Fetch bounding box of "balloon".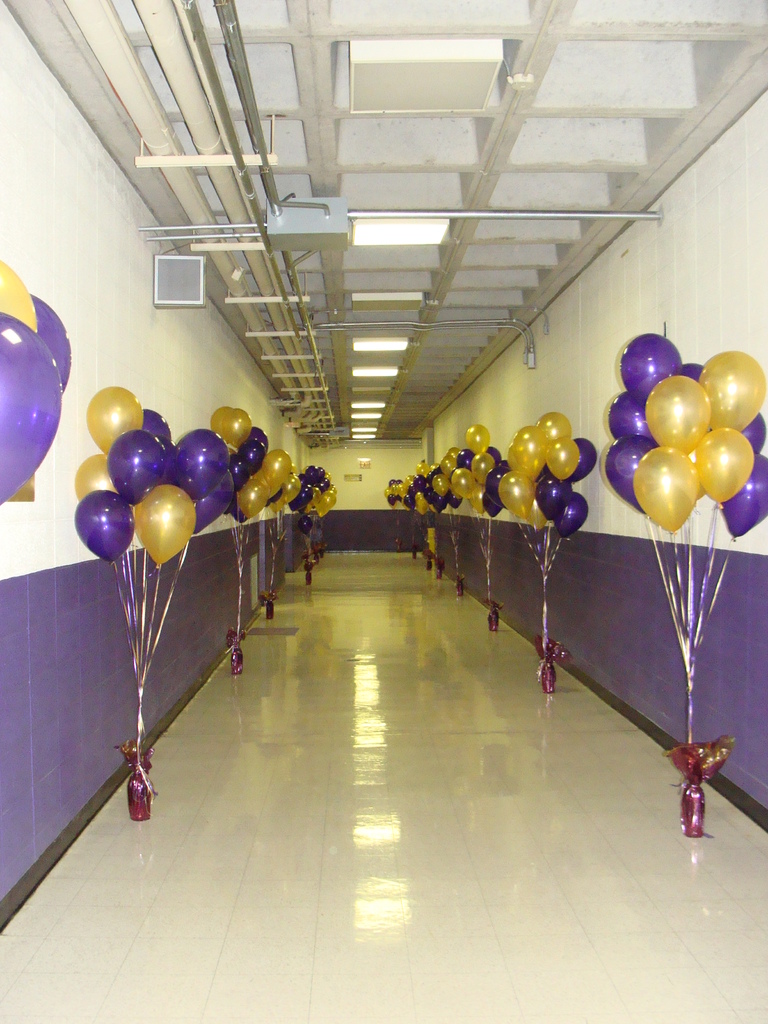
Bbox: rect(604, 434, 660, 516).
